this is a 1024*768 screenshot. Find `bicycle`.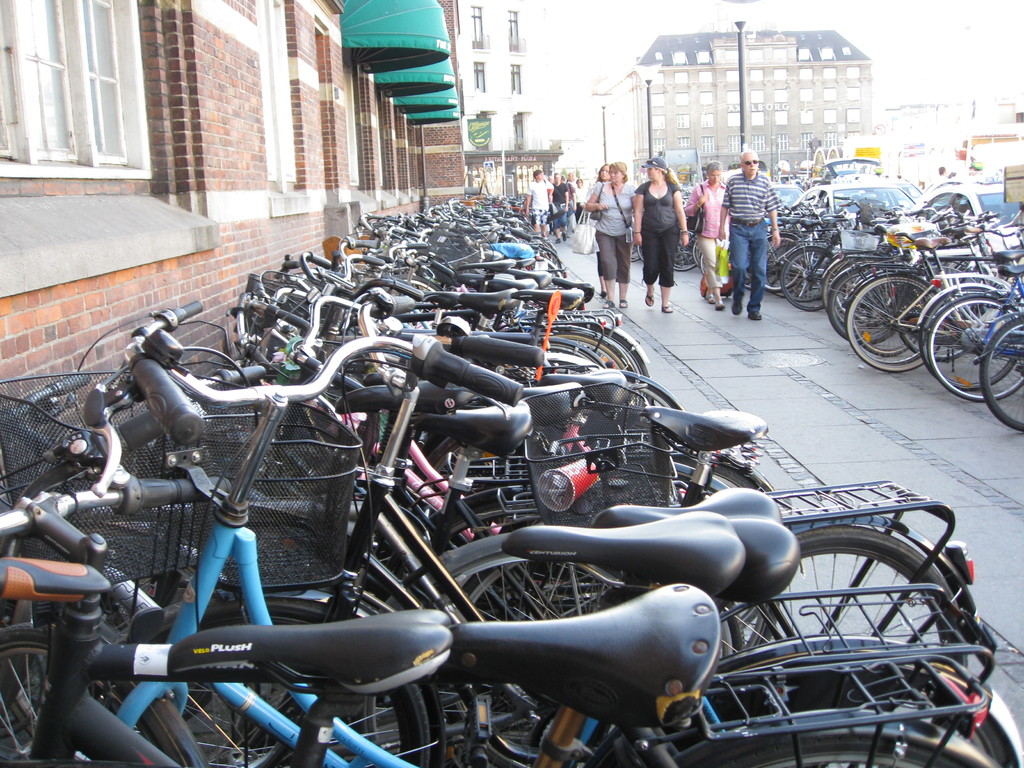
Bounding box: 83, 332, 996, 651.
